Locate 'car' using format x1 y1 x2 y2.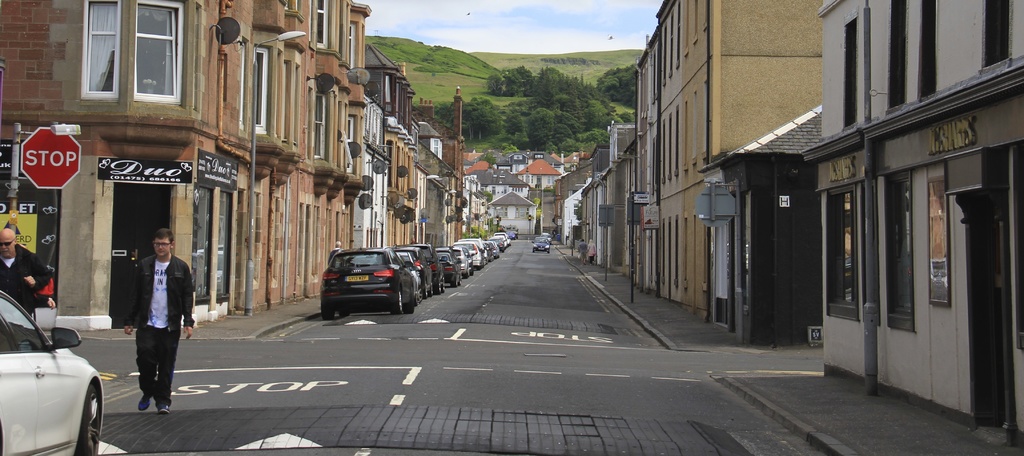
304 246 413 314.
